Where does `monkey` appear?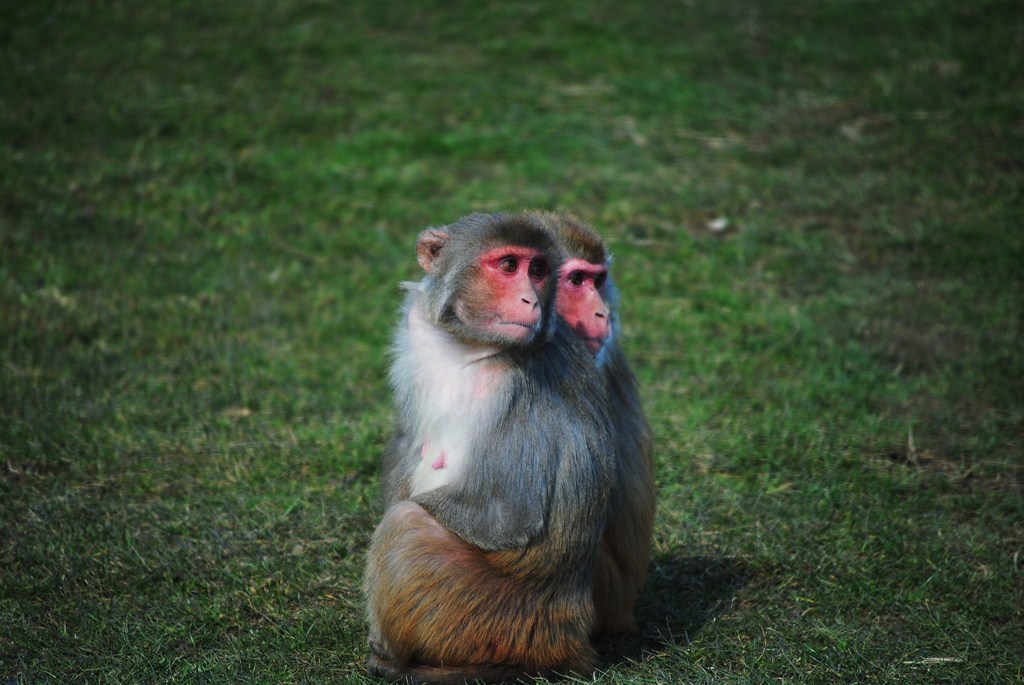
Appears at {"x1": 540, "y1": 209, "x2": 664, "y2": 595}.
